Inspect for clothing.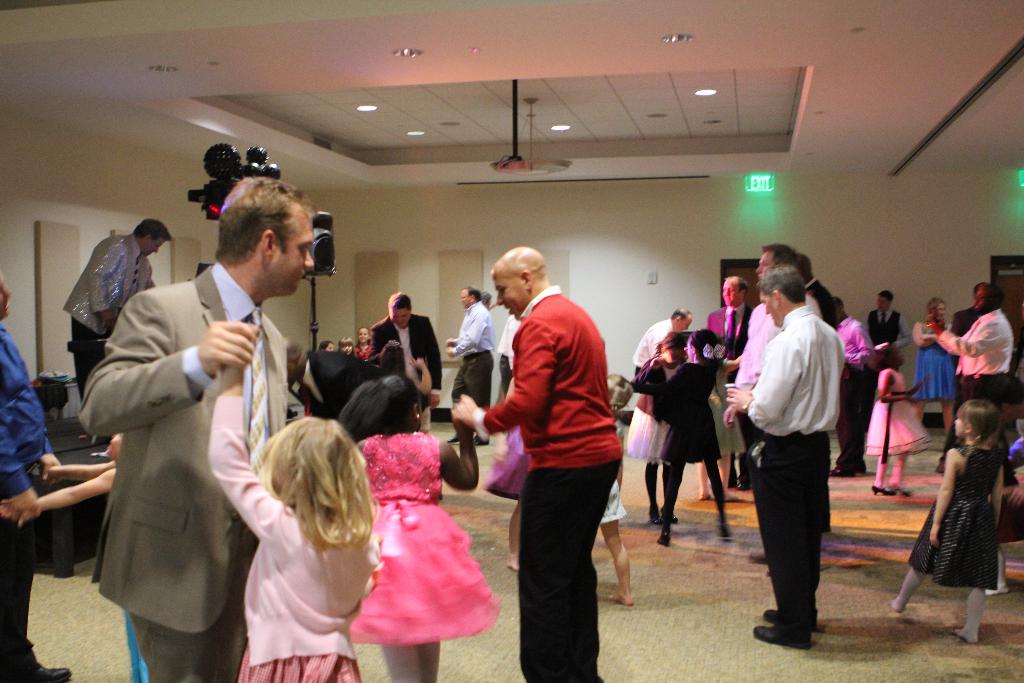
Inspection: [left=198, top=388, right=380, bottom=682].
